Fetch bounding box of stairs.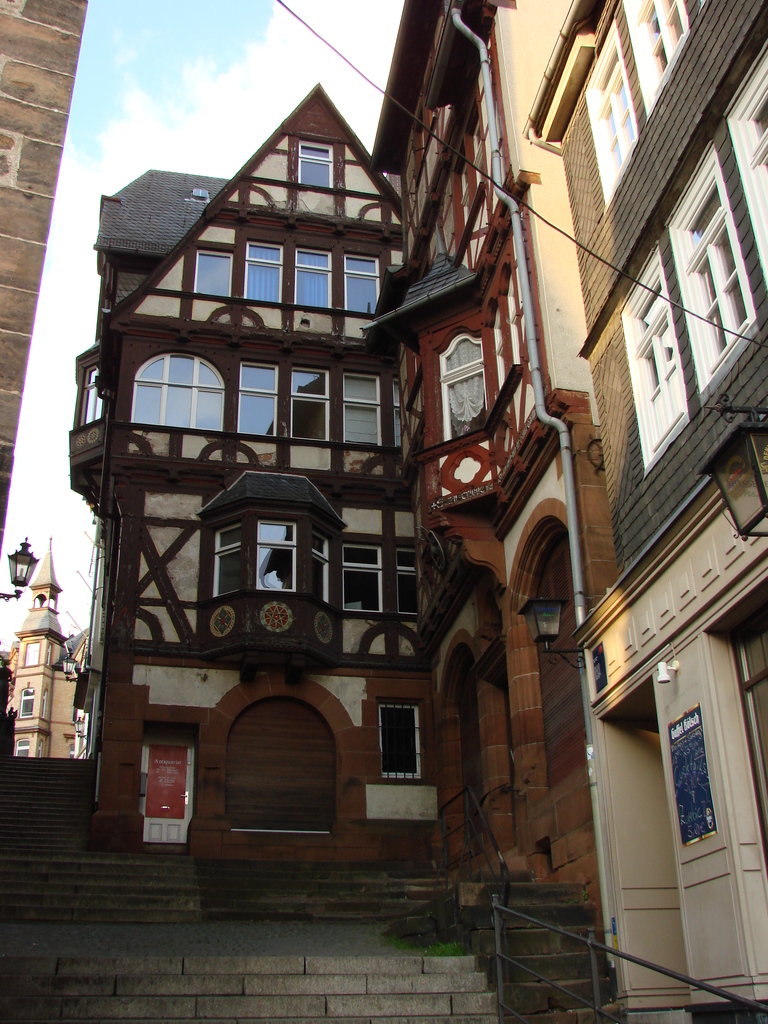
Bbox: region(0, 854, 492, 1022).
